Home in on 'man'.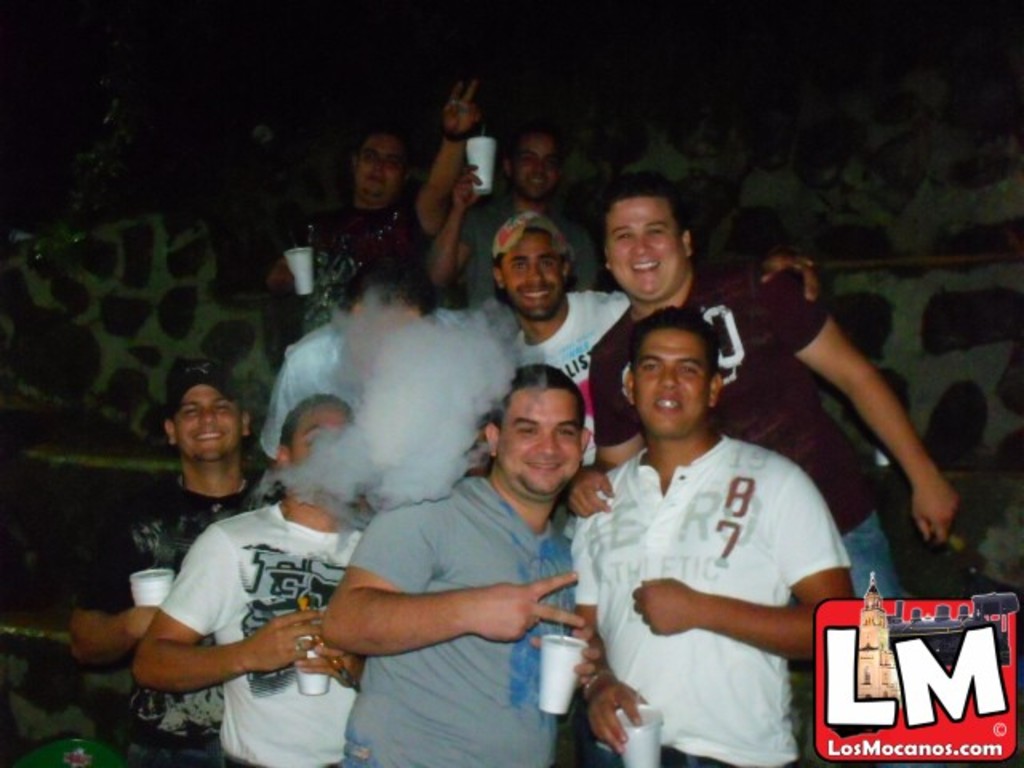
Homed in at l=126, t=395, r=373, b=766.
